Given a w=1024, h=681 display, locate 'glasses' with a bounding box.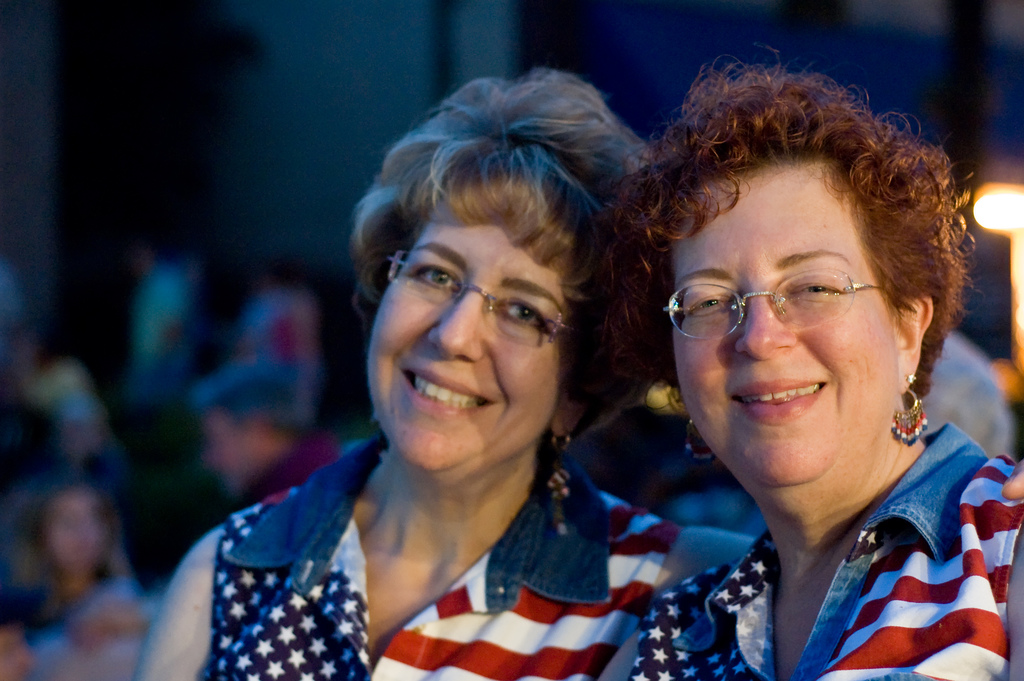
Located: region(661, 265, 885, 340).
